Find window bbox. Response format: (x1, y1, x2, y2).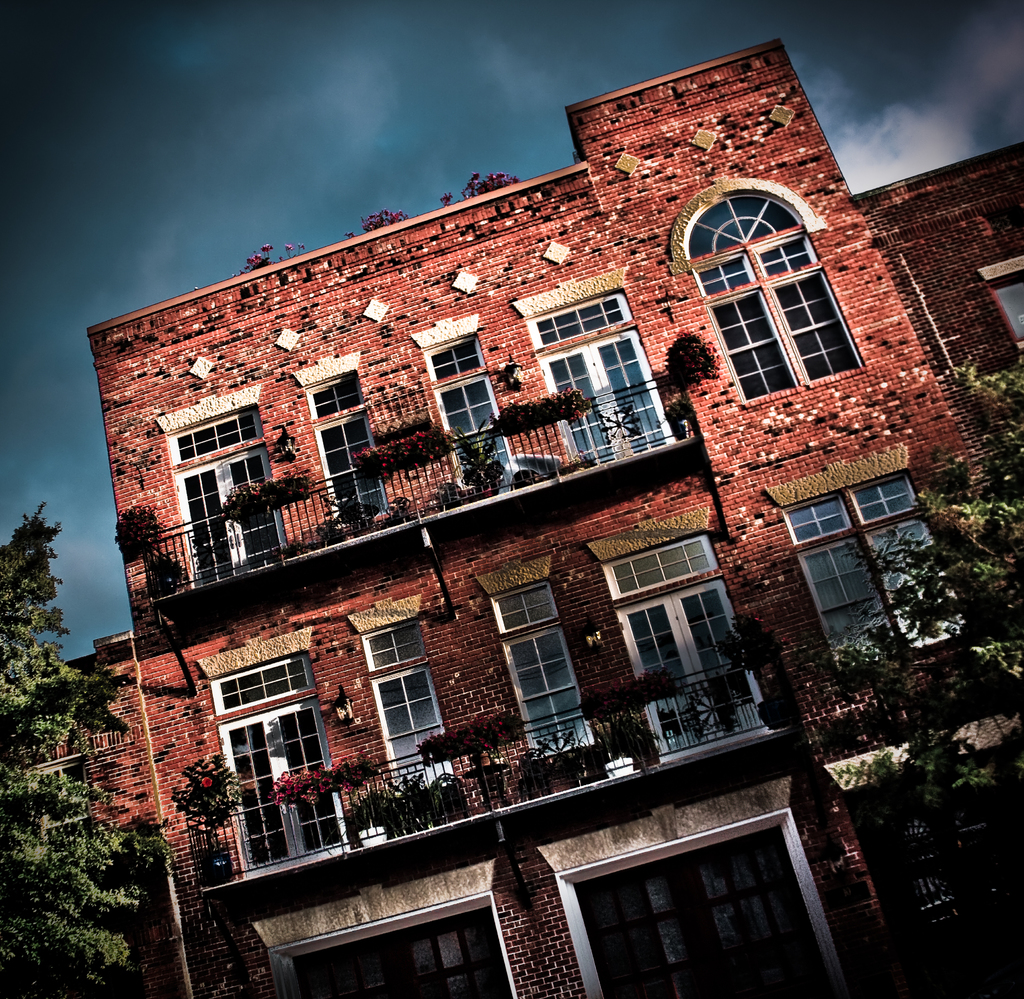
(312, 365, 388, 531).
